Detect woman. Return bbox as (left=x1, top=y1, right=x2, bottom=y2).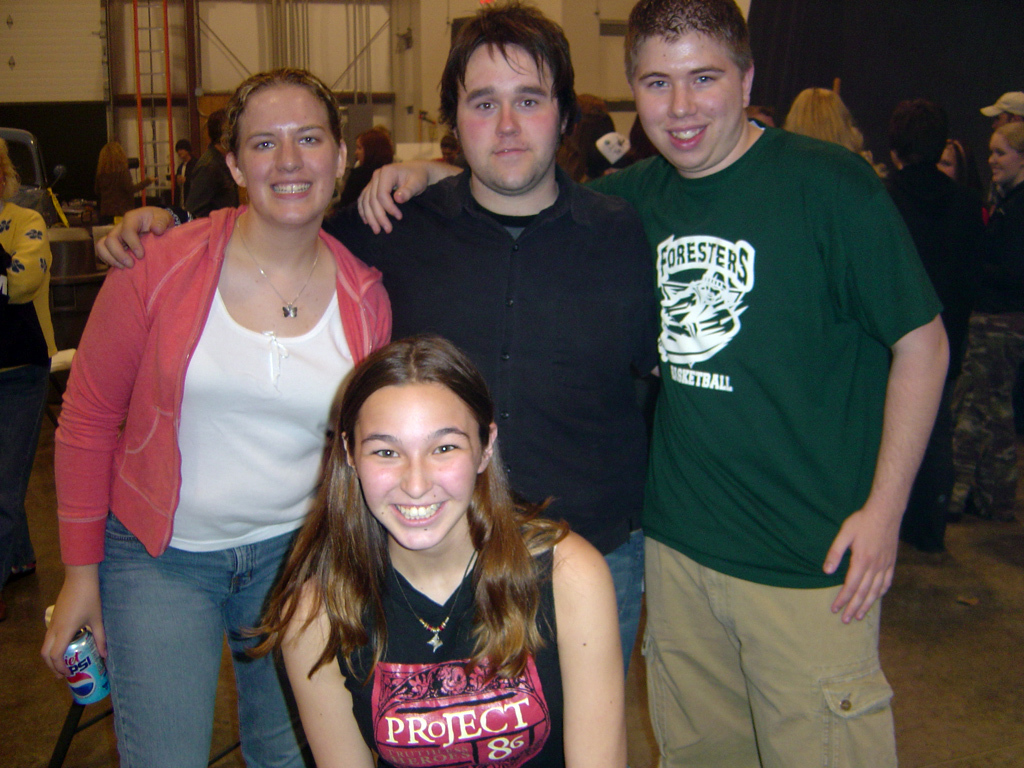
(left=978, top=118, right=1023, bottom=317).
